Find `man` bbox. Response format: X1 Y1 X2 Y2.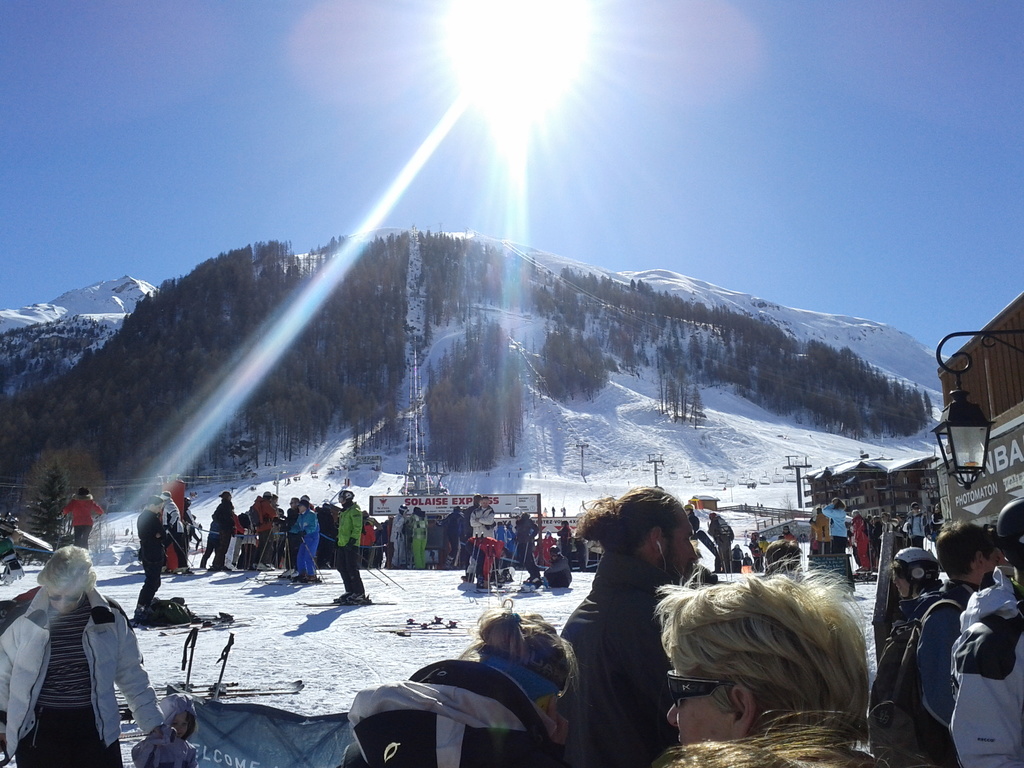
901 499 924 541.
